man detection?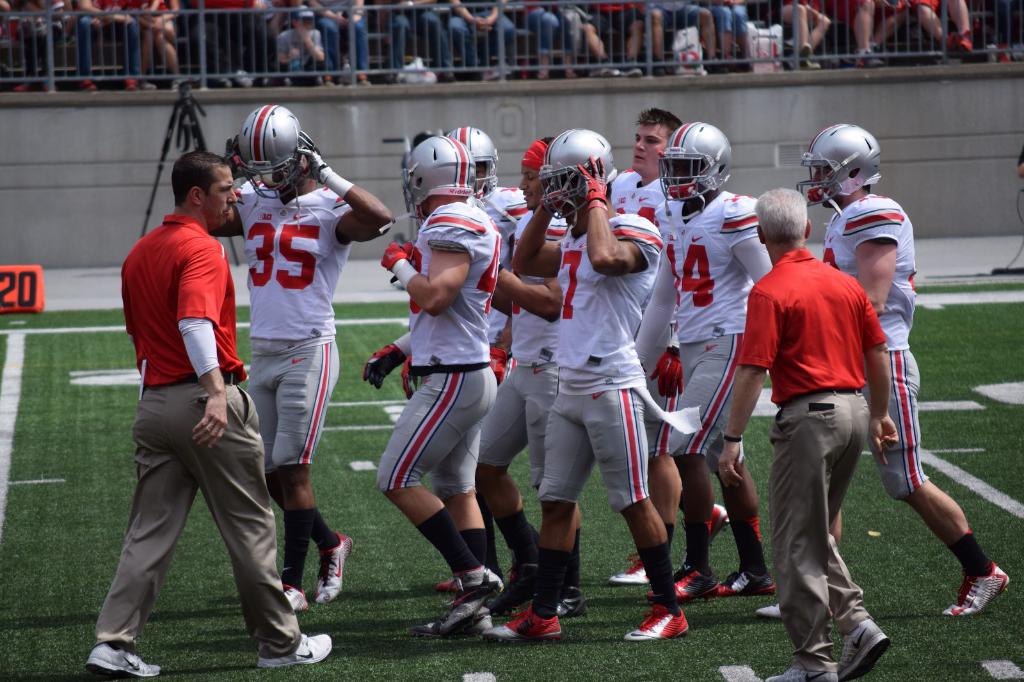
490, 127, 691, 645
